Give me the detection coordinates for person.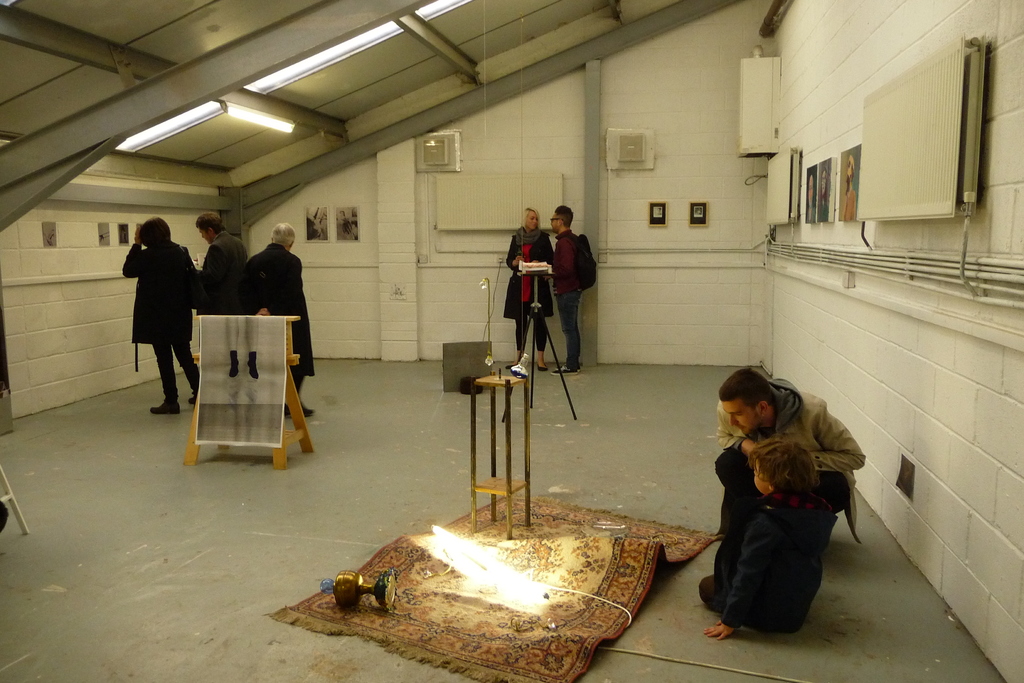
locate(225, 317, 256, 378).
